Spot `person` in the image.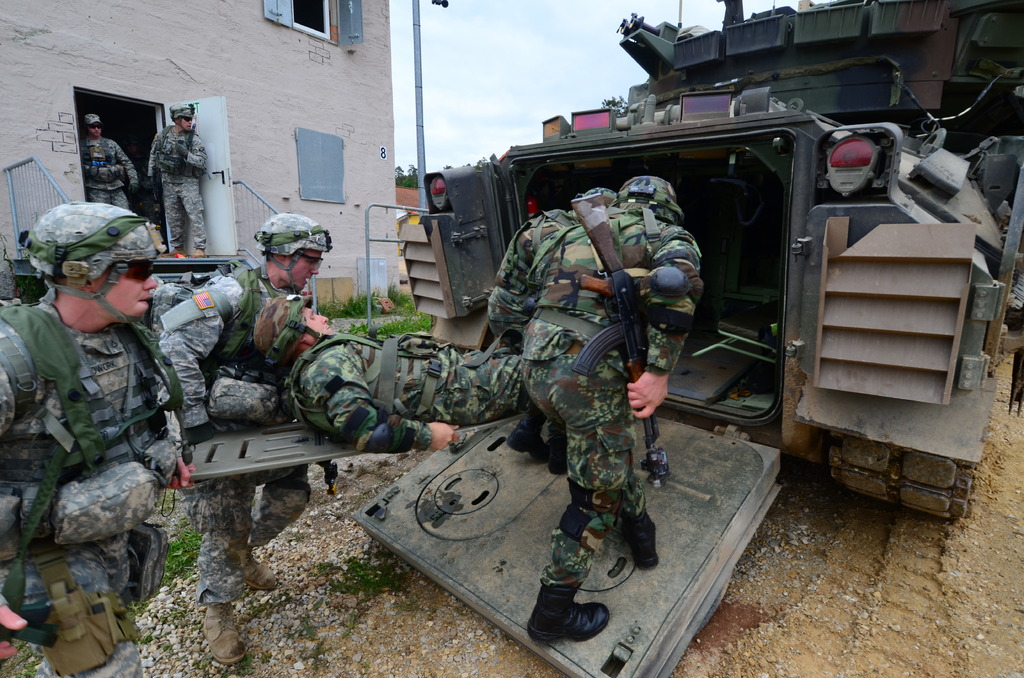
`person` found at BBox(144, 103, 205, 261).
